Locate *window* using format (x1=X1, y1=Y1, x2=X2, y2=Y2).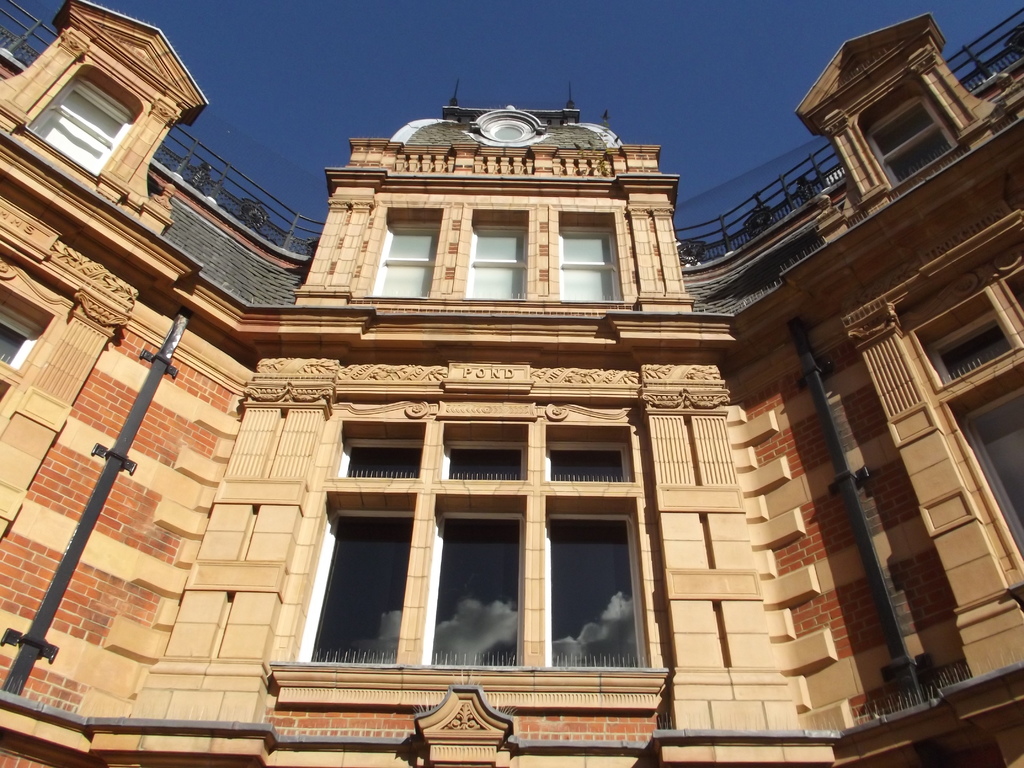
(x1=955, y1=363, x2=1023, y2=564).
